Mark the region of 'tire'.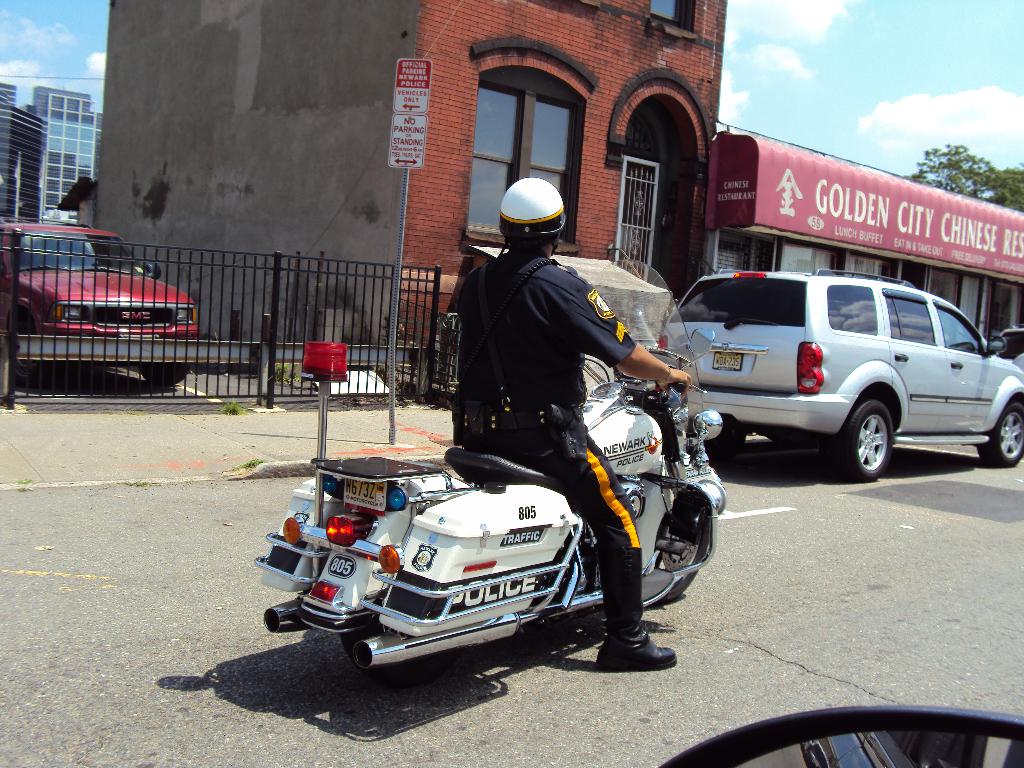
Region: [left=655, top=512, right=707, bottom=600].
